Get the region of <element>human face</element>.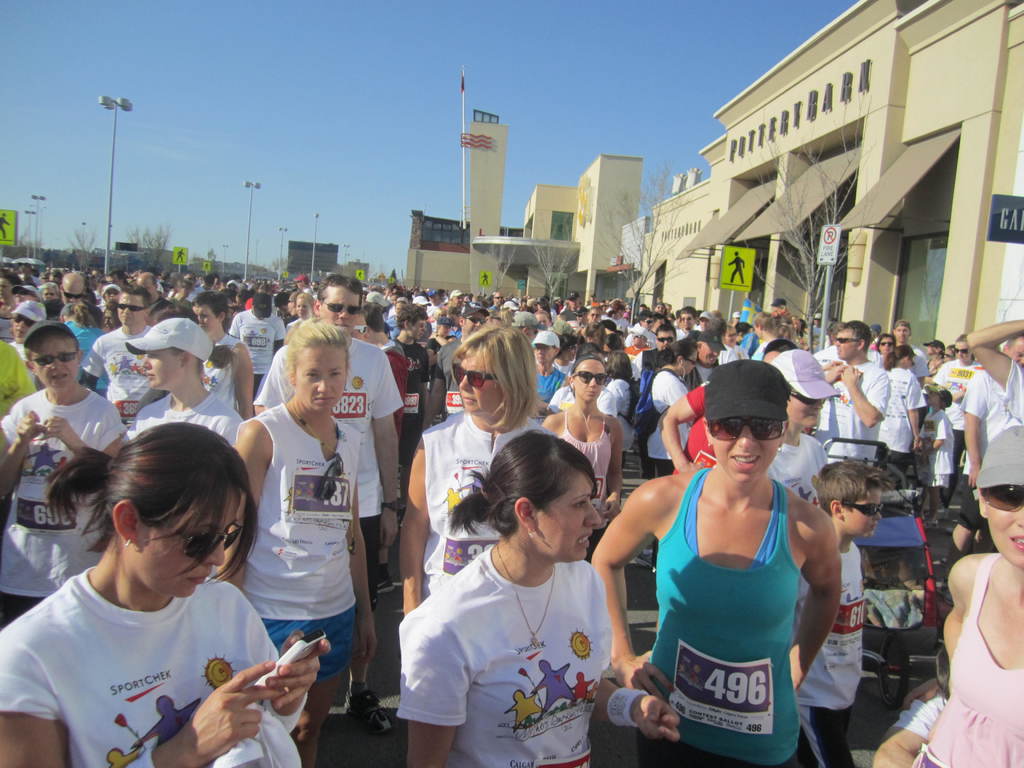
crop(457, 352, 502, 413).
